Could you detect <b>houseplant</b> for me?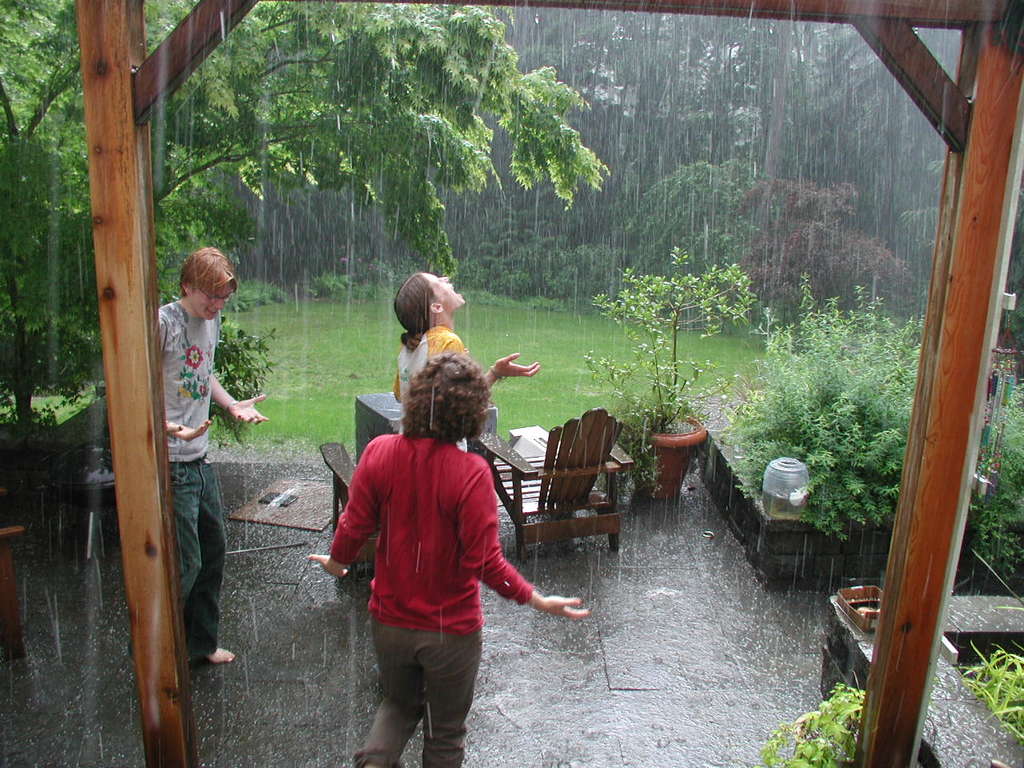
Detection result: BBox(757, 673, 919, 766).
